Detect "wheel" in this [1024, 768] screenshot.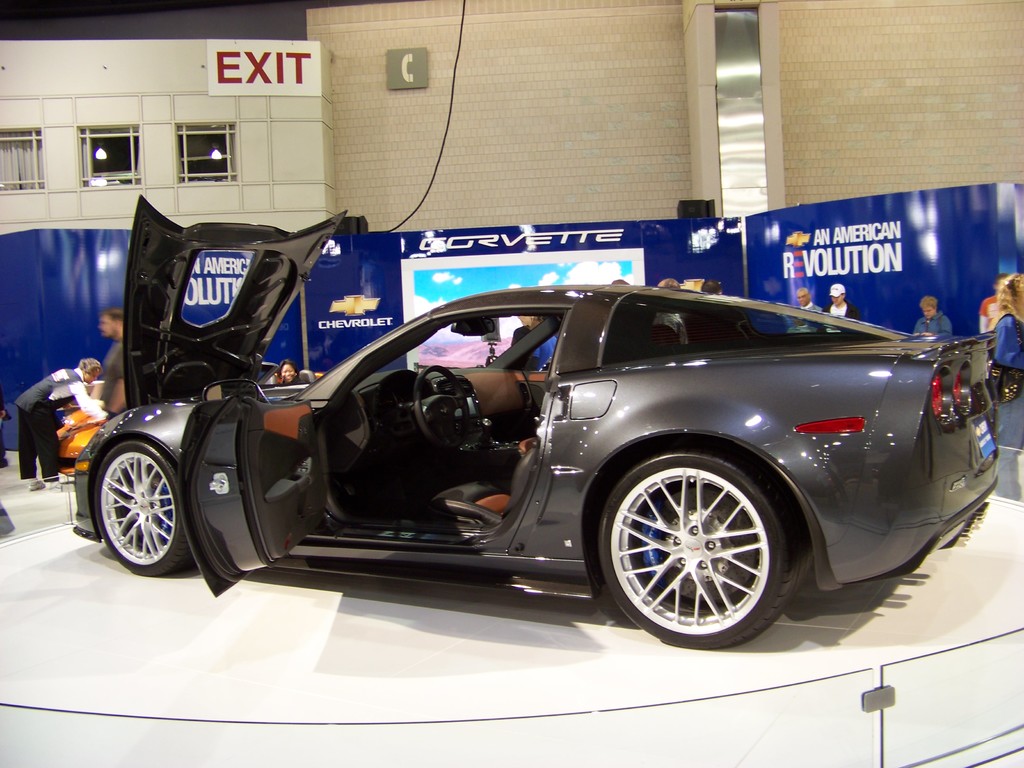
Detection: (x1=86, y1=435, x2=191, y2=577).
